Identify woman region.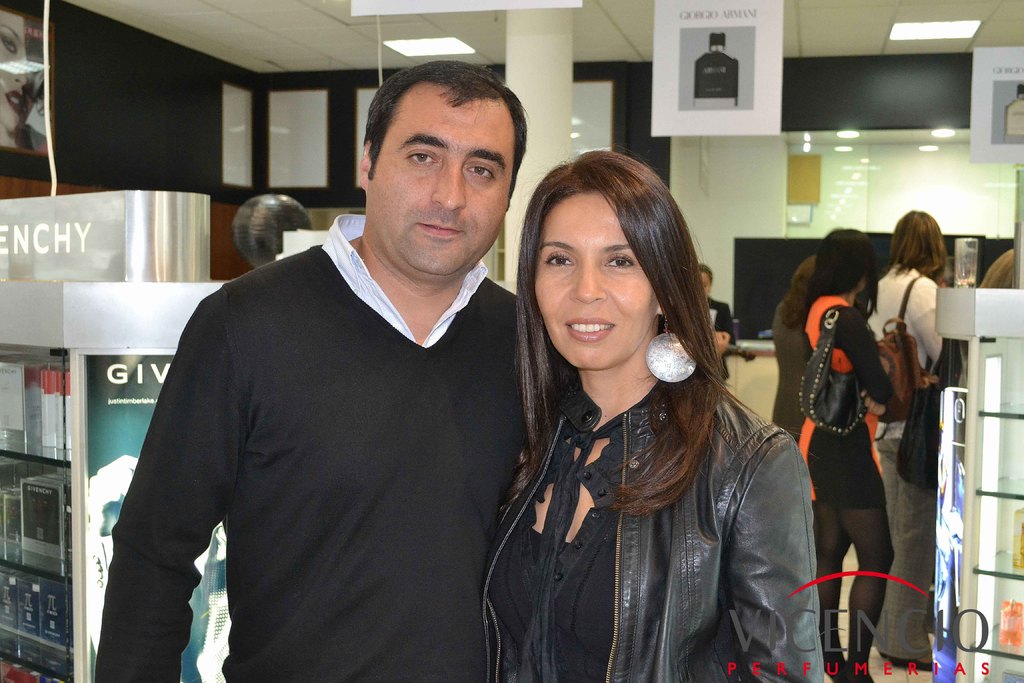
Region: 858, 204, 948, 664.
